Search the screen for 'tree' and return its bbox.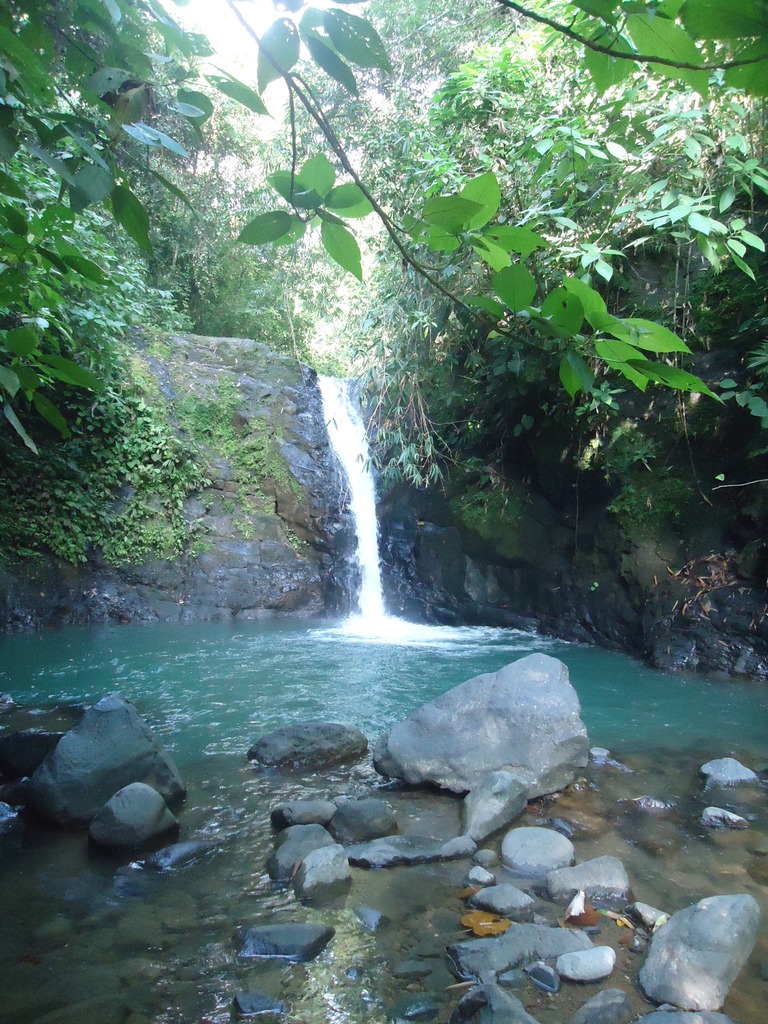
Found: crop(0, 0, 767, 456).
